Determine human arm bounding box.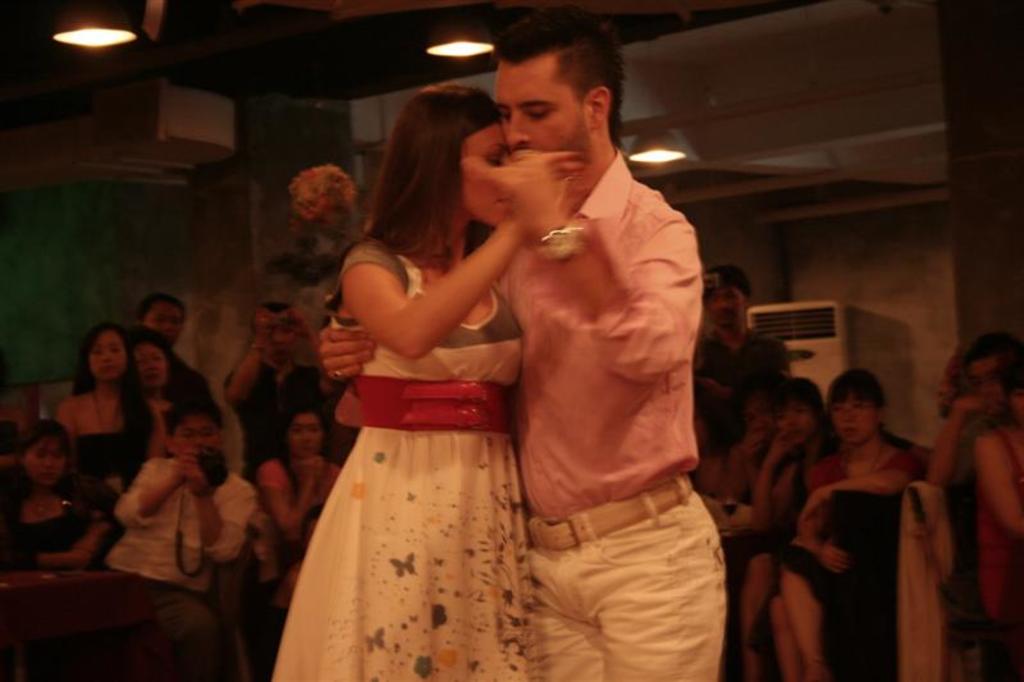
Determined: (308,324,383,381).
